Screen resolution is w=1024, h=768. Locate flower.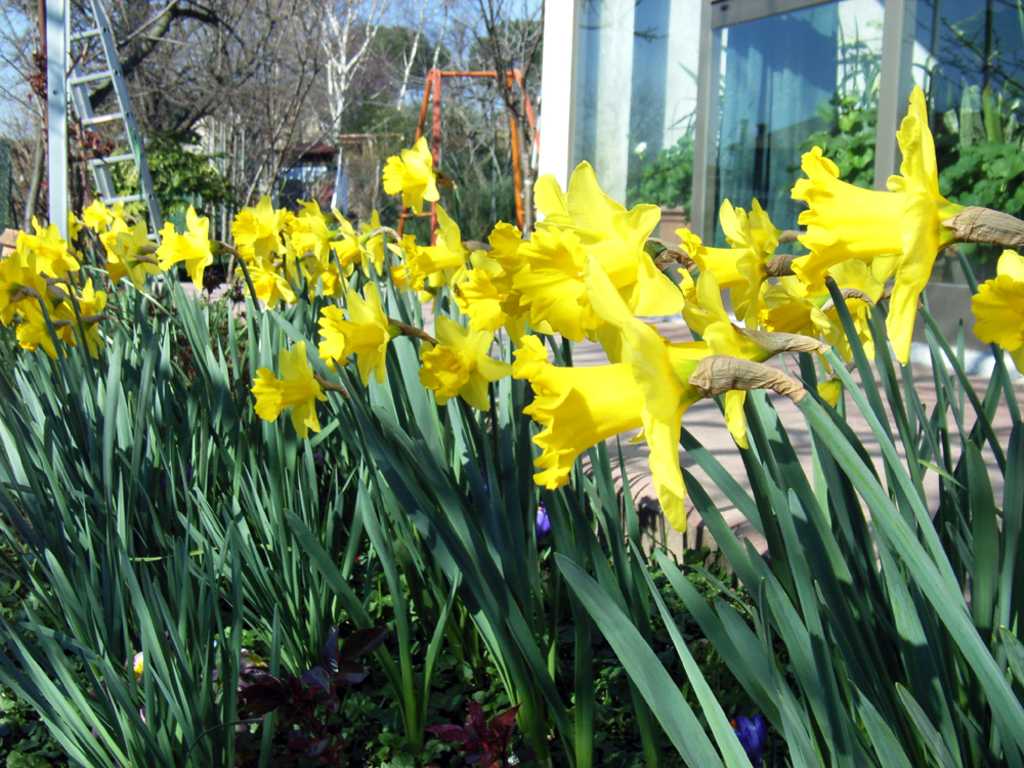
722 709 769 764.
